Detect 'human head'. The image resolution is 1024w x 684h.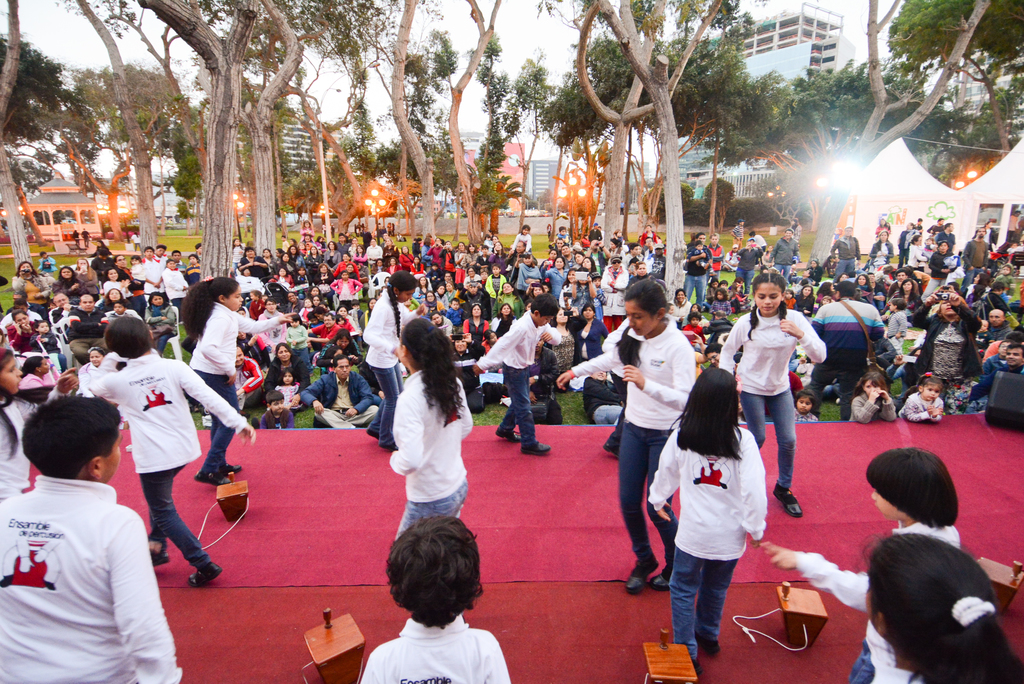
(143,246,154,257).
